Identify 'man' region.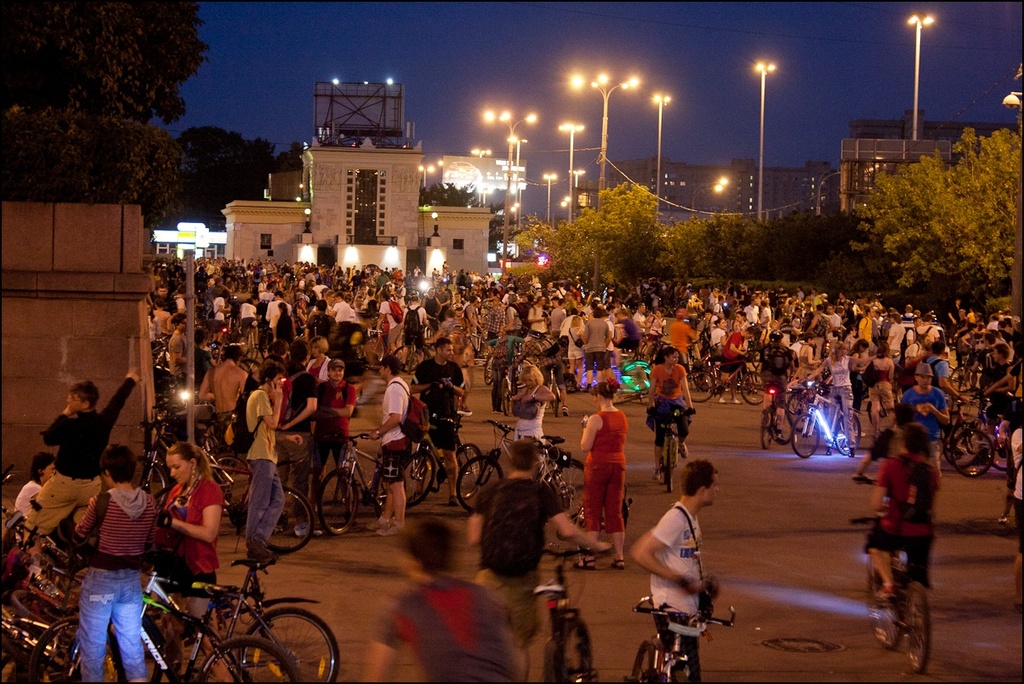
Region: Rect(419, 289, 442, 314).
